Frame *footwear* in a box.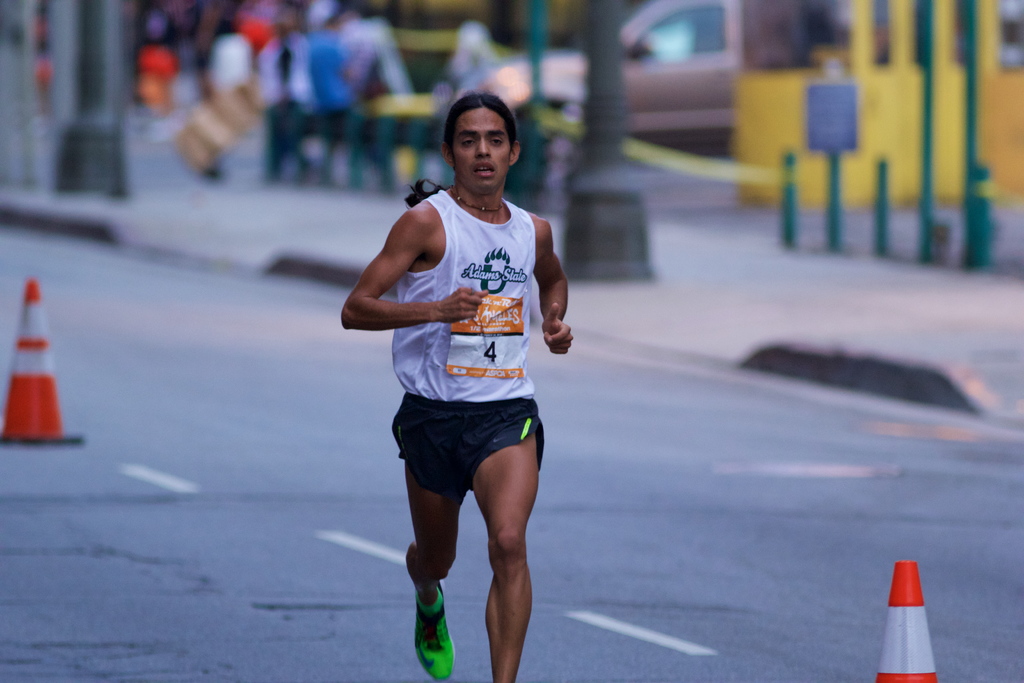
[left=413, top=582, right=458, bottom=682].
